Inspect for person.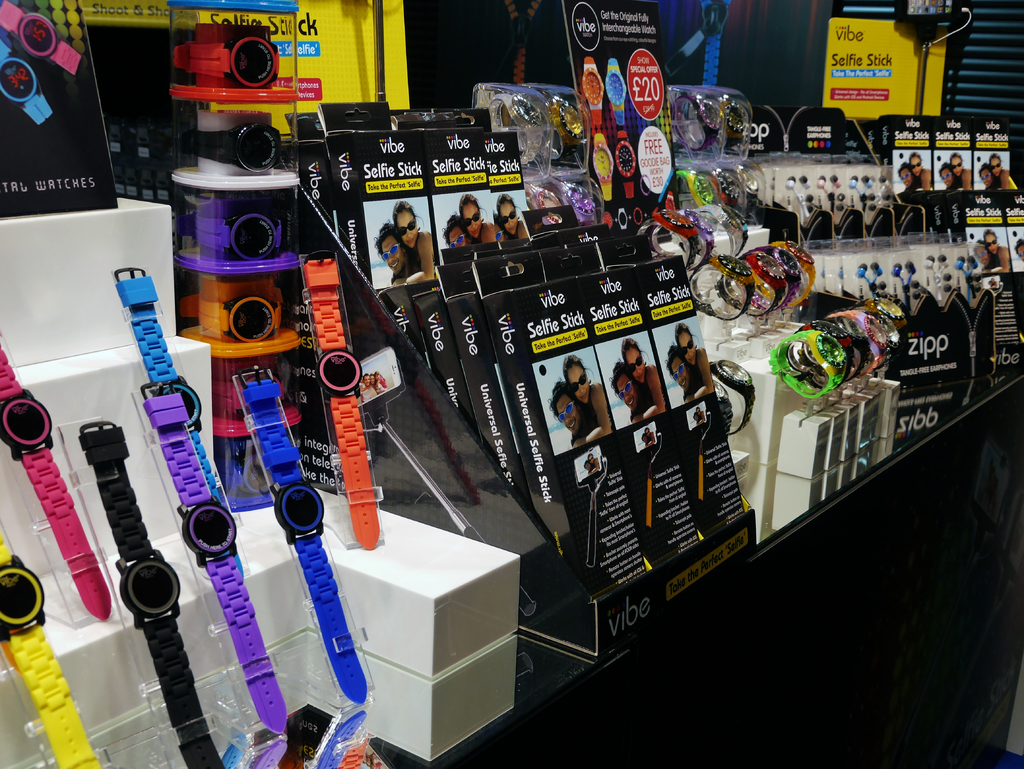
Inspection: [left=614, top=366, right=641, bottom=425].
